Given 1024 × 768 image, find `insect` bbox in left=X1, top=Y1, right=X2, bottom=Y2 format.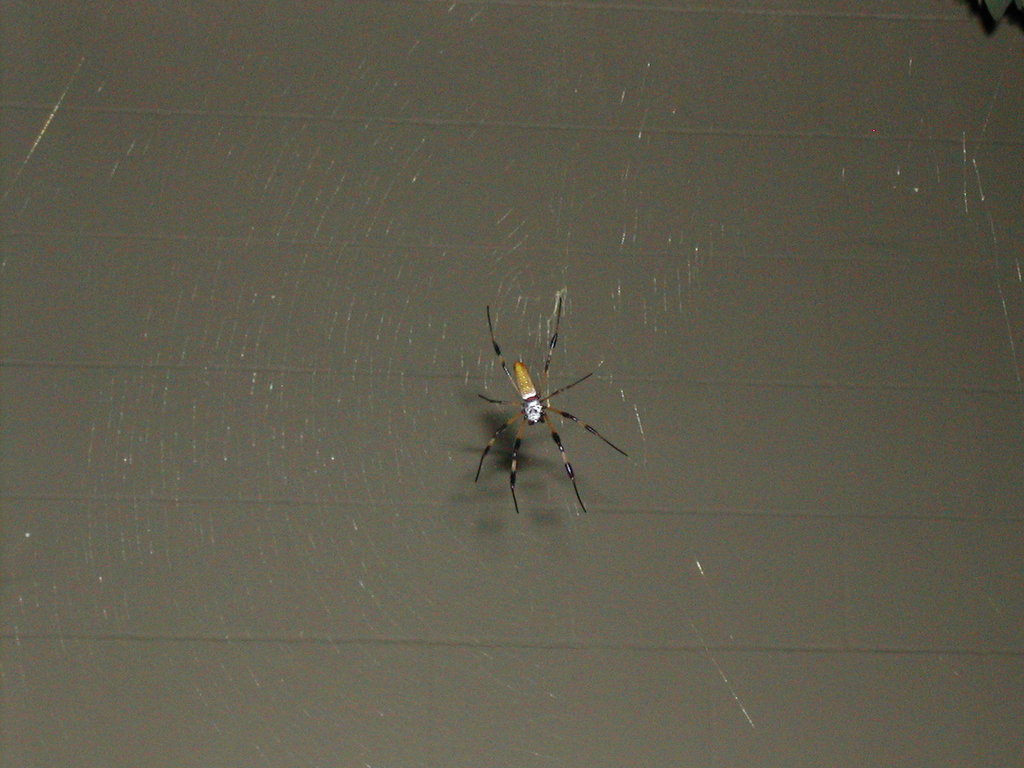
left=472, top=289, right=636, bottom=520.
